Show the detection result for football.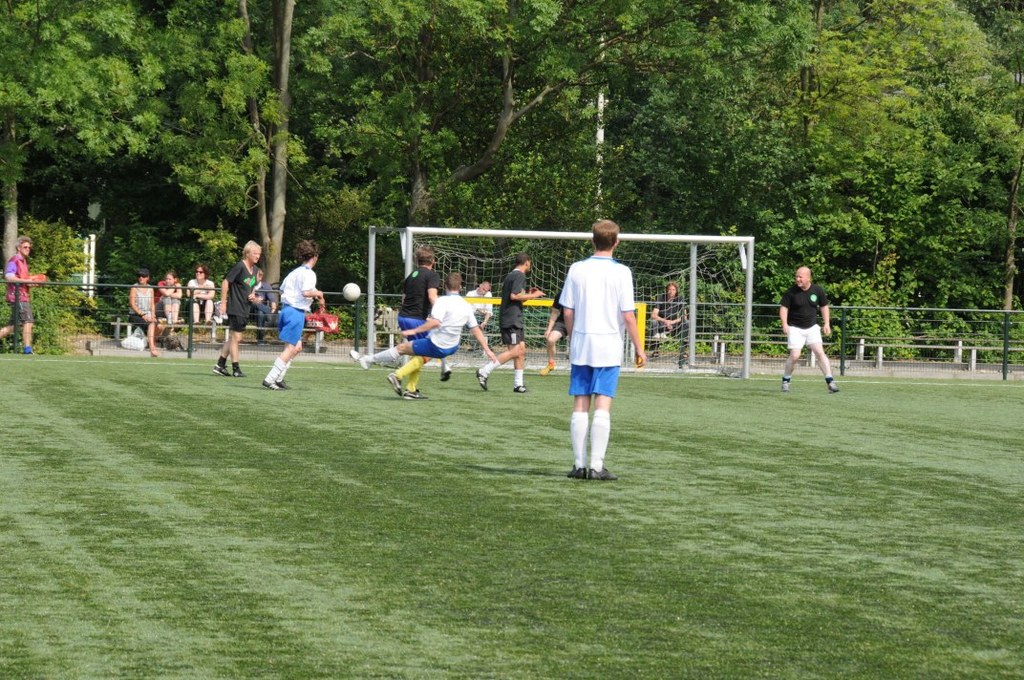
343, 283, 361, 301.
